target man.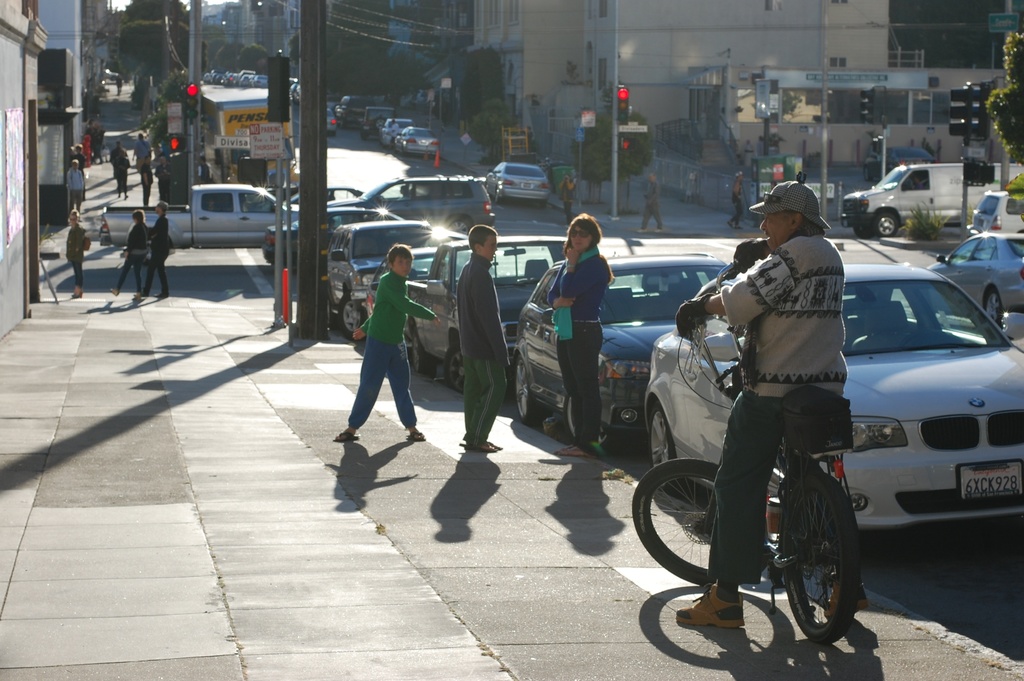
Target region: Rect(109, 140, 126, 177).
